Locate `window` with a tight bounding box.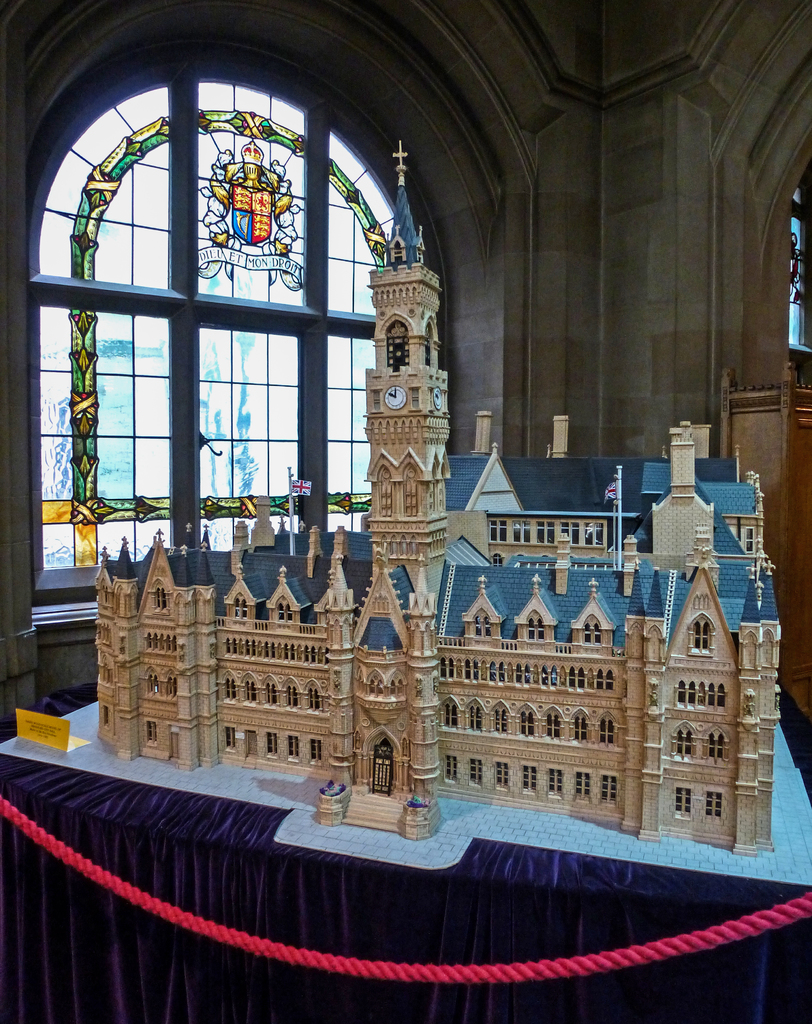
[x1=572, y1=716, x2=590, y2=742].
